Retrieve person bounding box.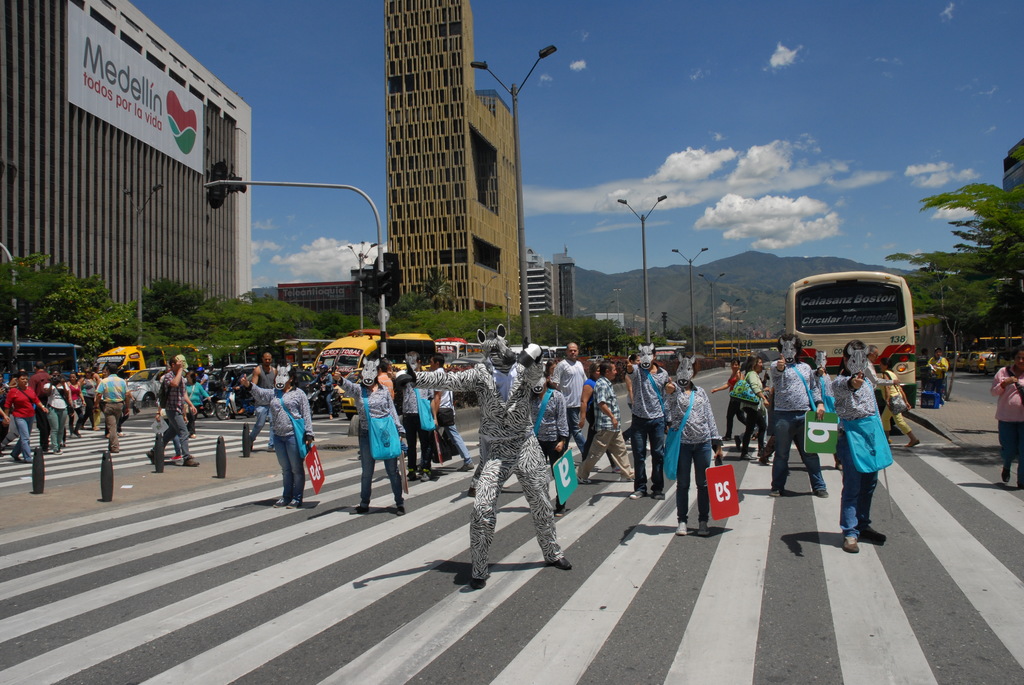
Bounding box: locate(812, 349, 835, 410).
